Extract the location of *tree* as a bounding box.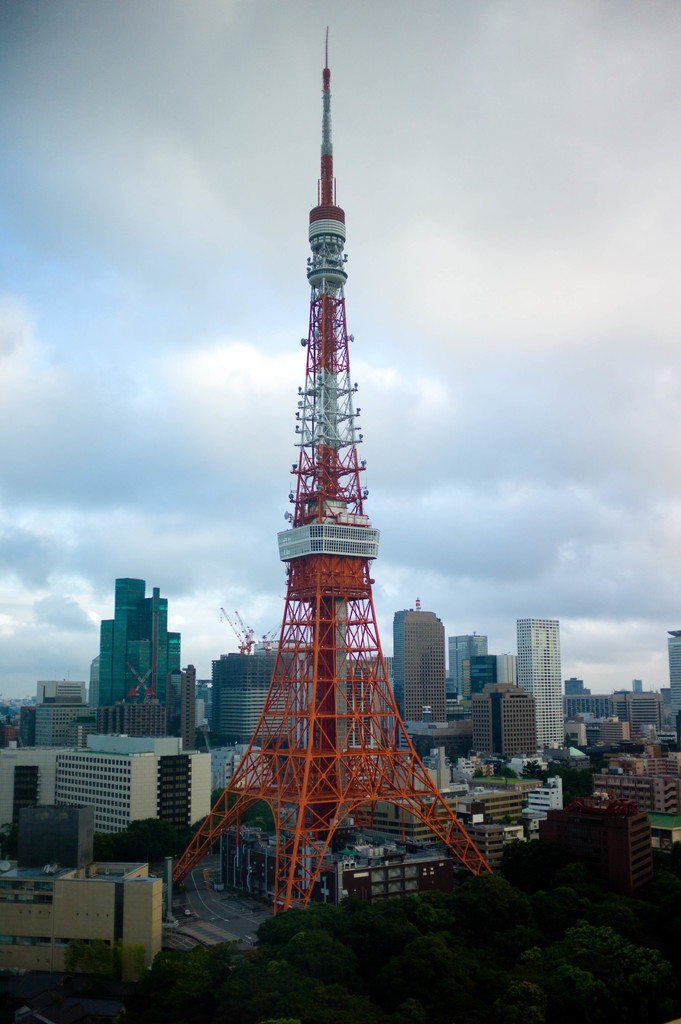
select_region(438, 869, 520, 948).
